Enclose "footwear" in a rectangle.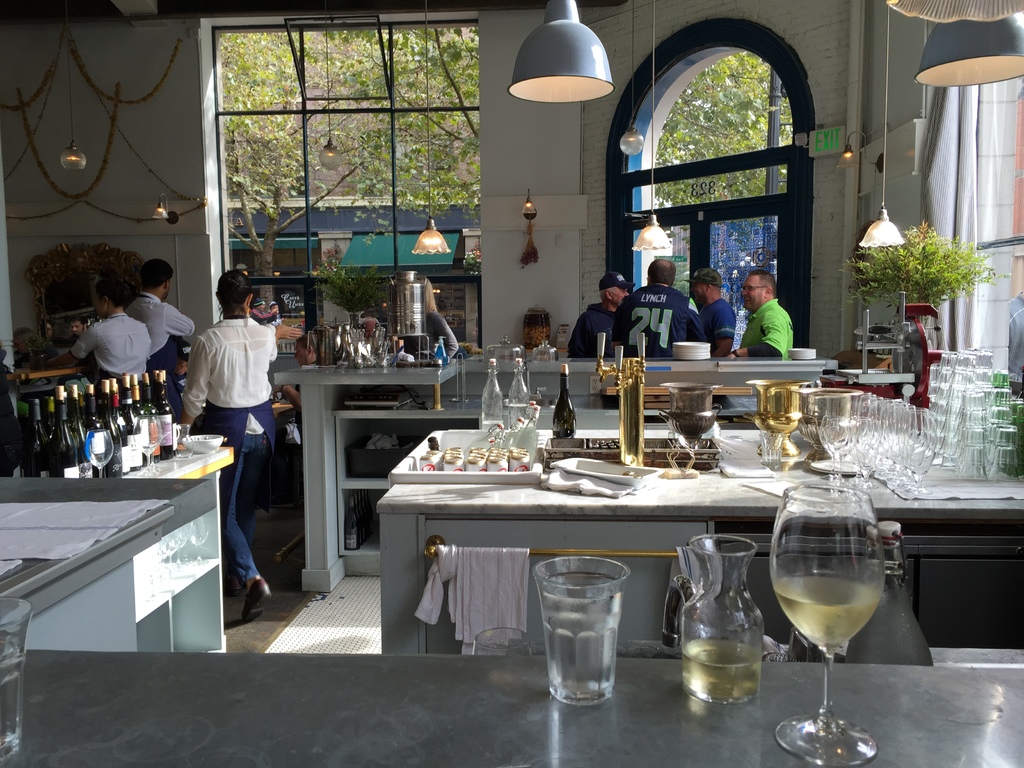
240:572:276:618.
